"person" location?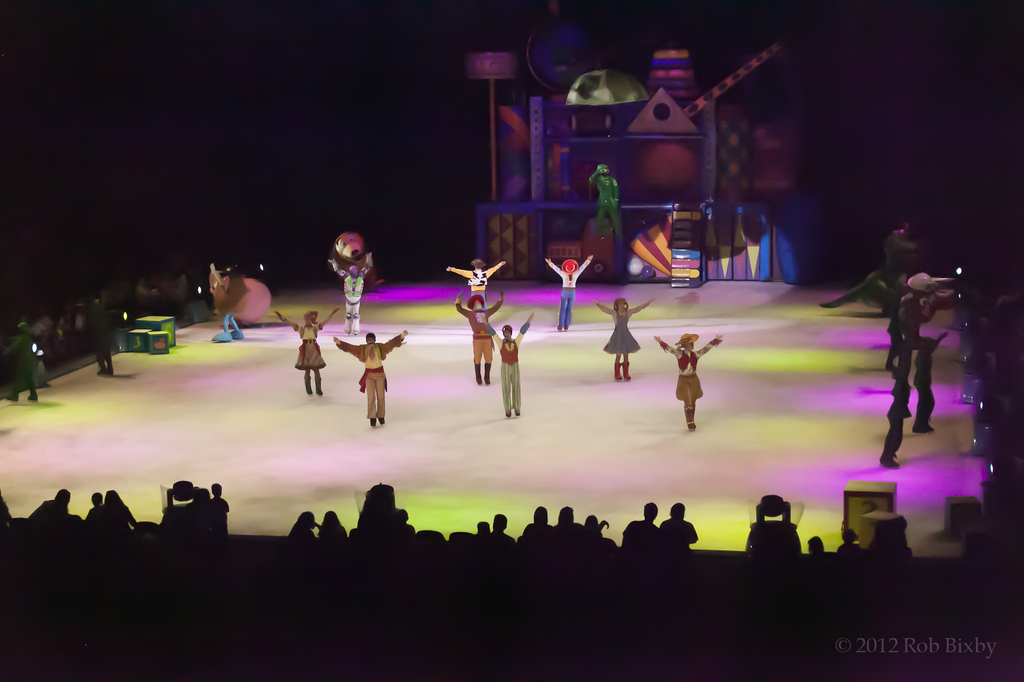
bbox=[0, 319, 39, 404]
